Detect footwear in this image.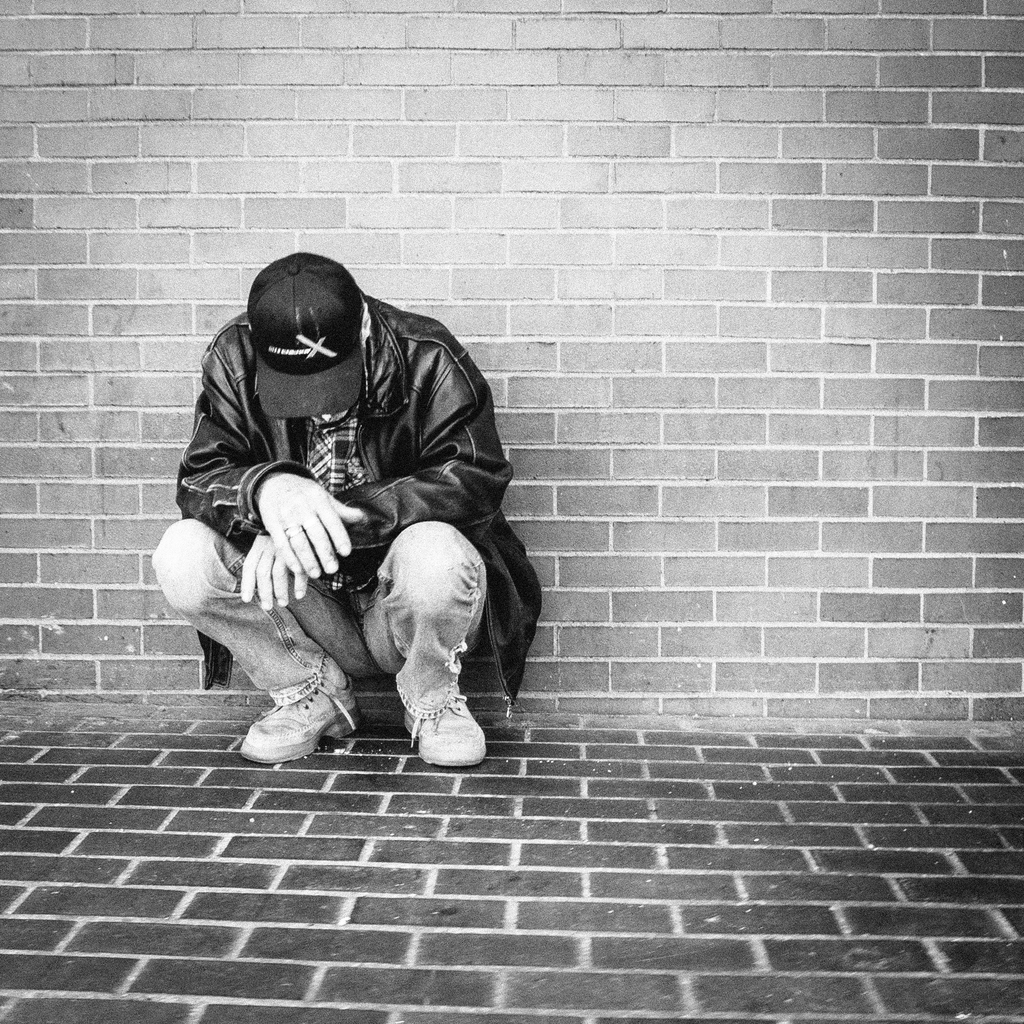
Detection: (x1=226, y1=662, x2=351, y2=769).
